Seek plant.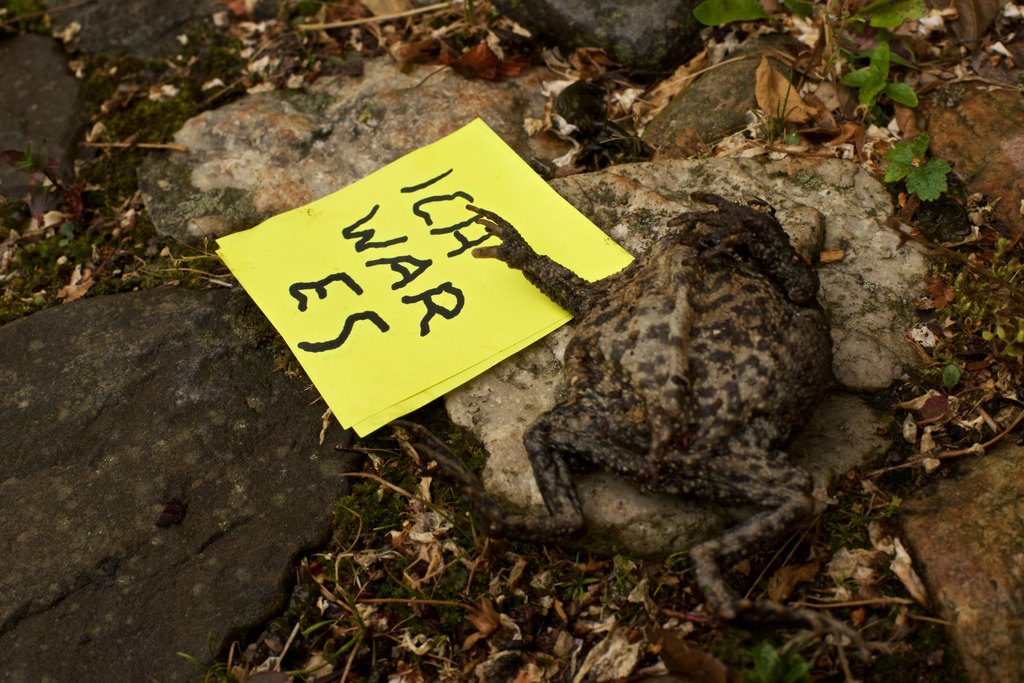
region(882, 132, 953, 202).
